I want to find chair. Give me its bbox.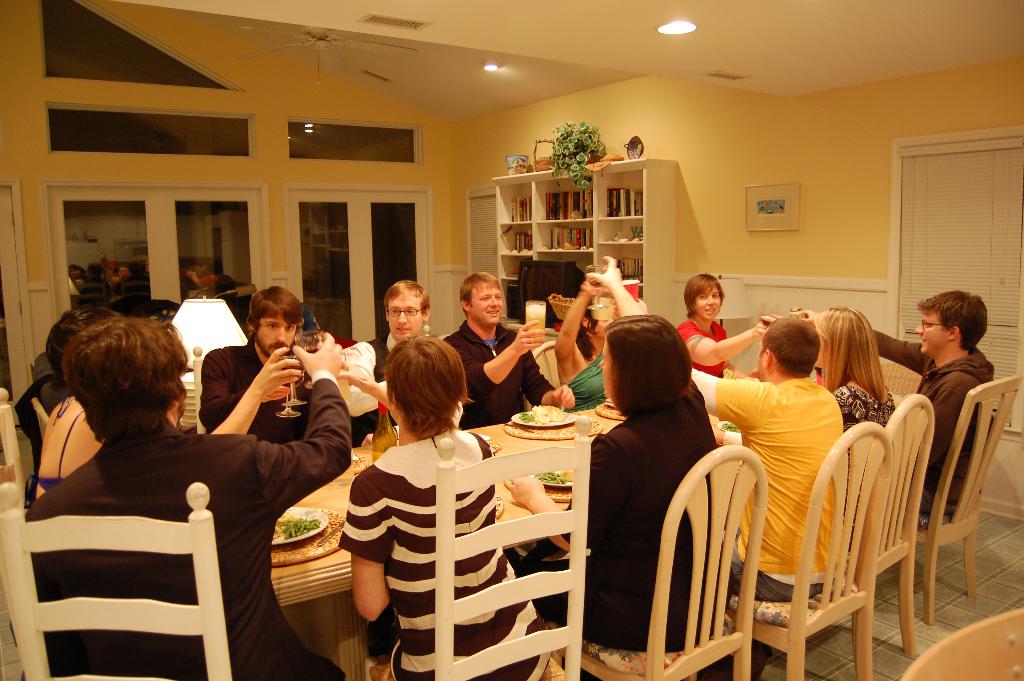
<bbox>193, 343, 209, 434</bbox>.
